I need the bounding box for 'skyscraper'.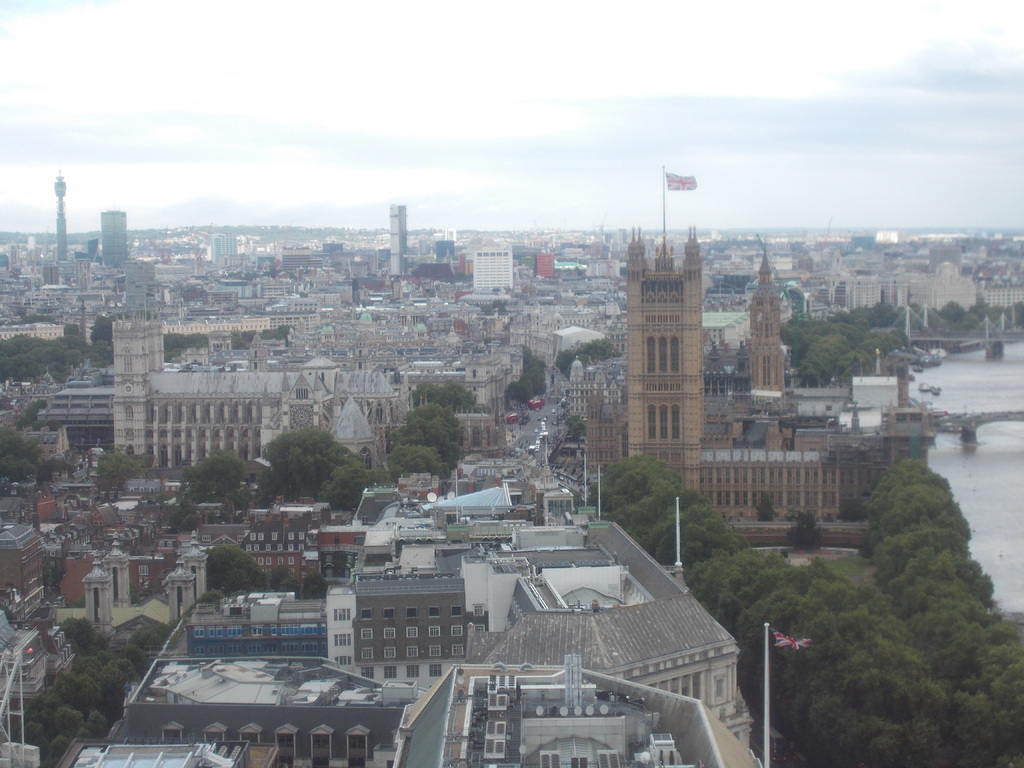
Here it is: 907/252/986/320.
